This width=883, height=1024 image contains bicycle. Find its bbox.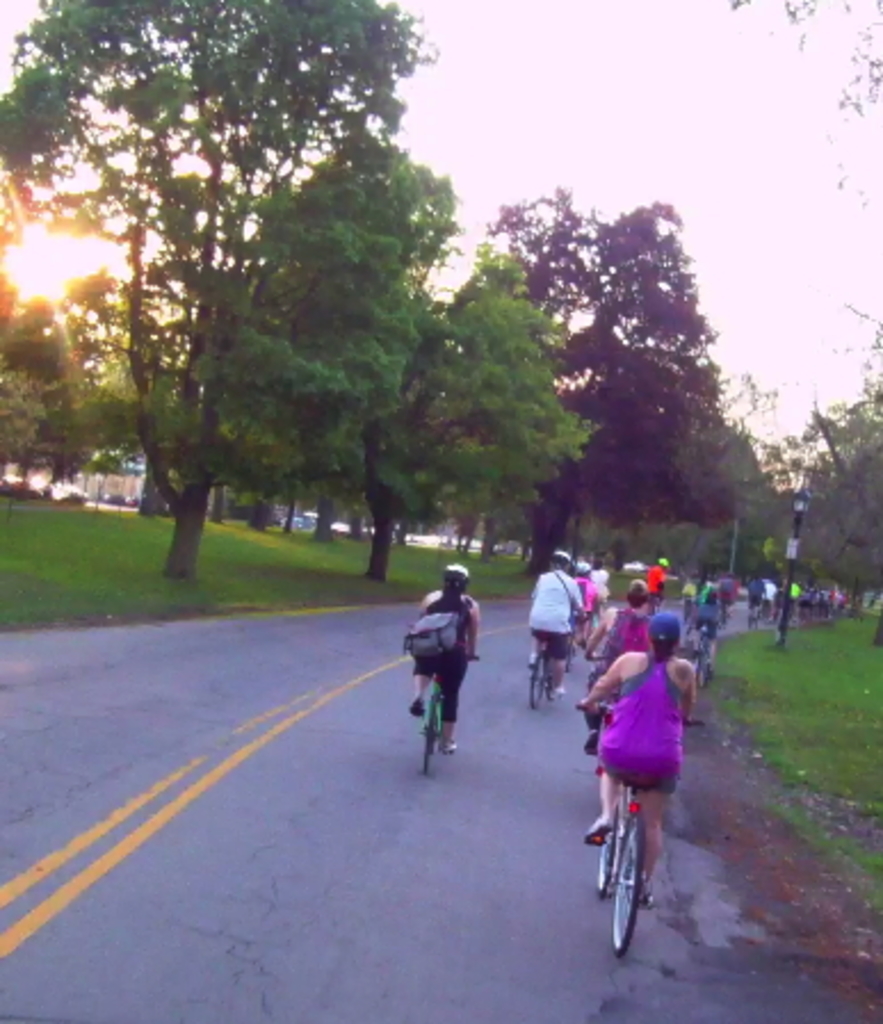
region(529, 620, 575, 709).
